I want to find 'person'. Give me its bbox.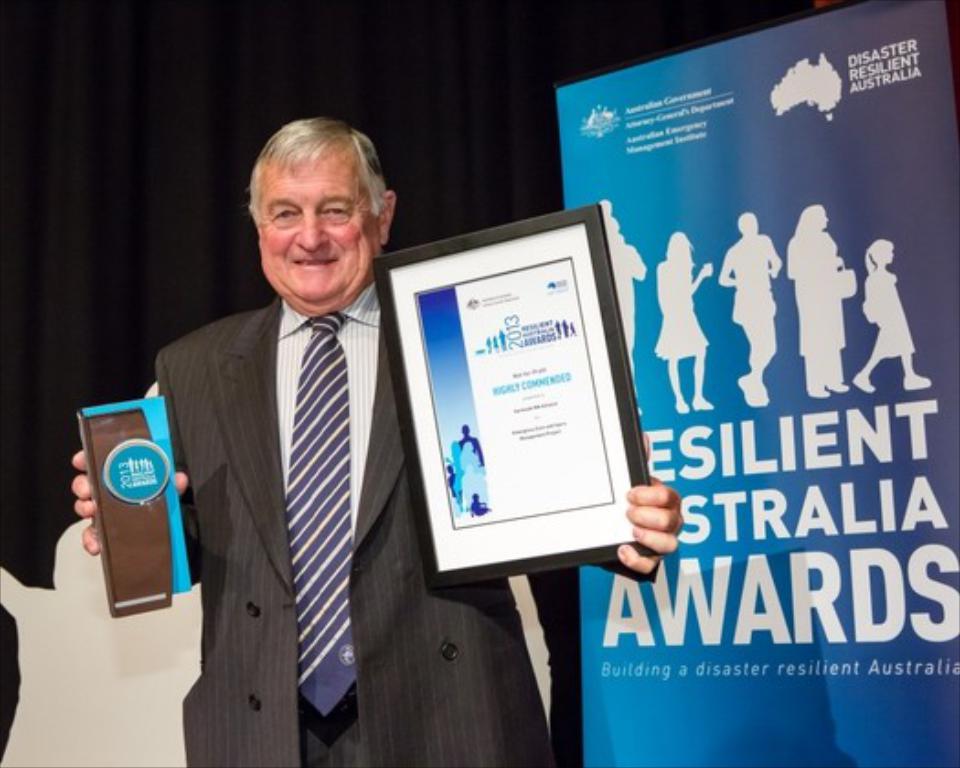
655:223:720:411.
